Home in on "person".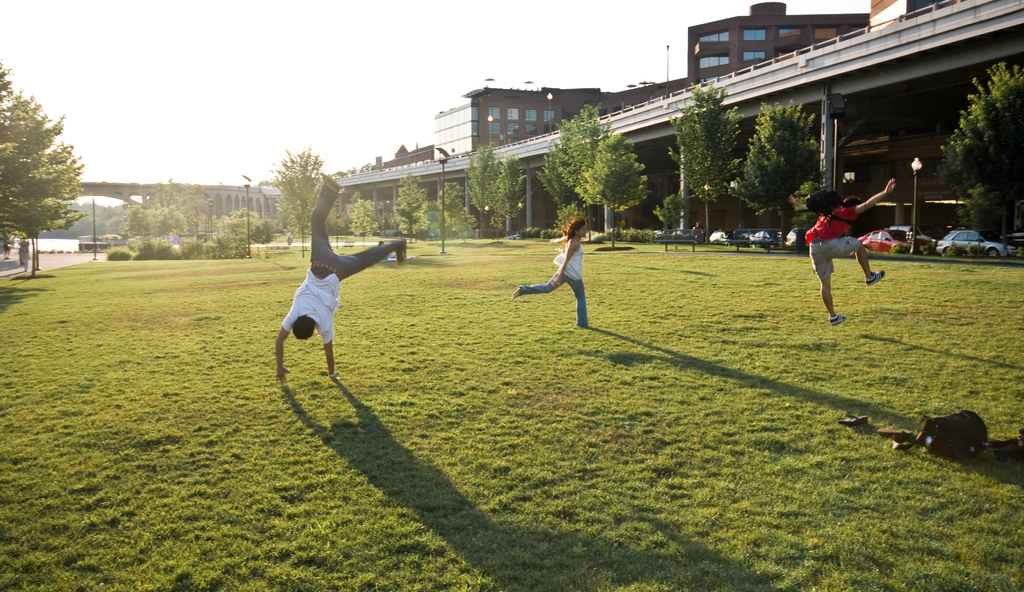
Homed in at {"left": 508, "top": 214, "right": 588, "bottom": 328}.
